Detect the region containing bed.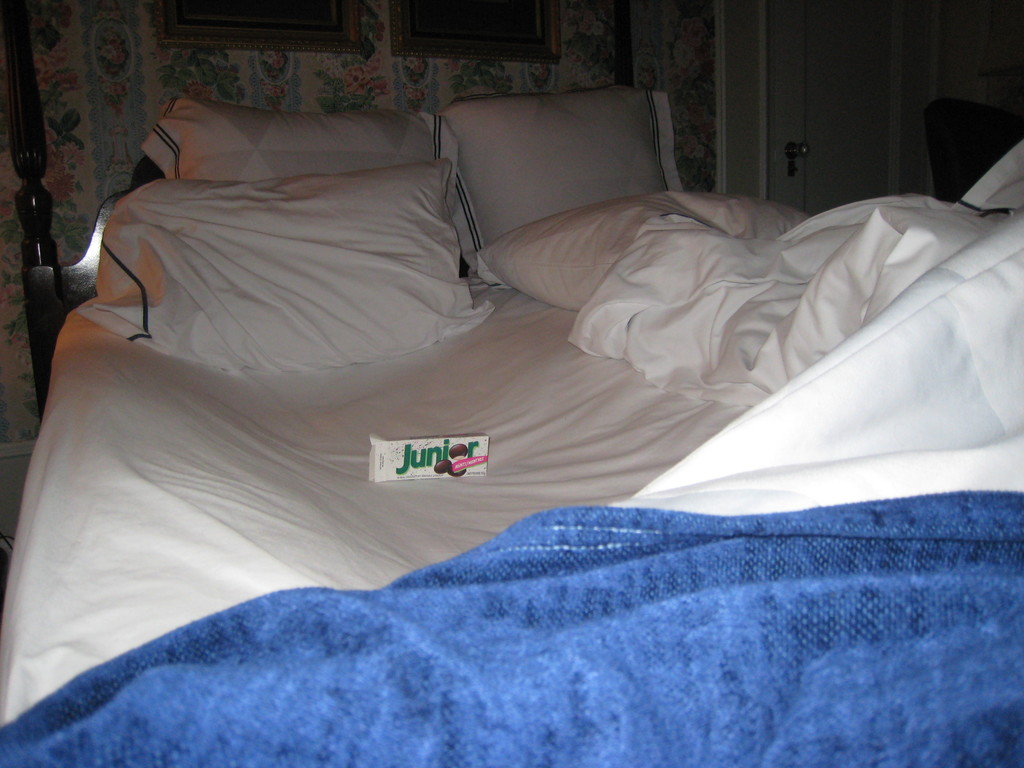
<bbox>0, 8, 978, 713</bbox>.
